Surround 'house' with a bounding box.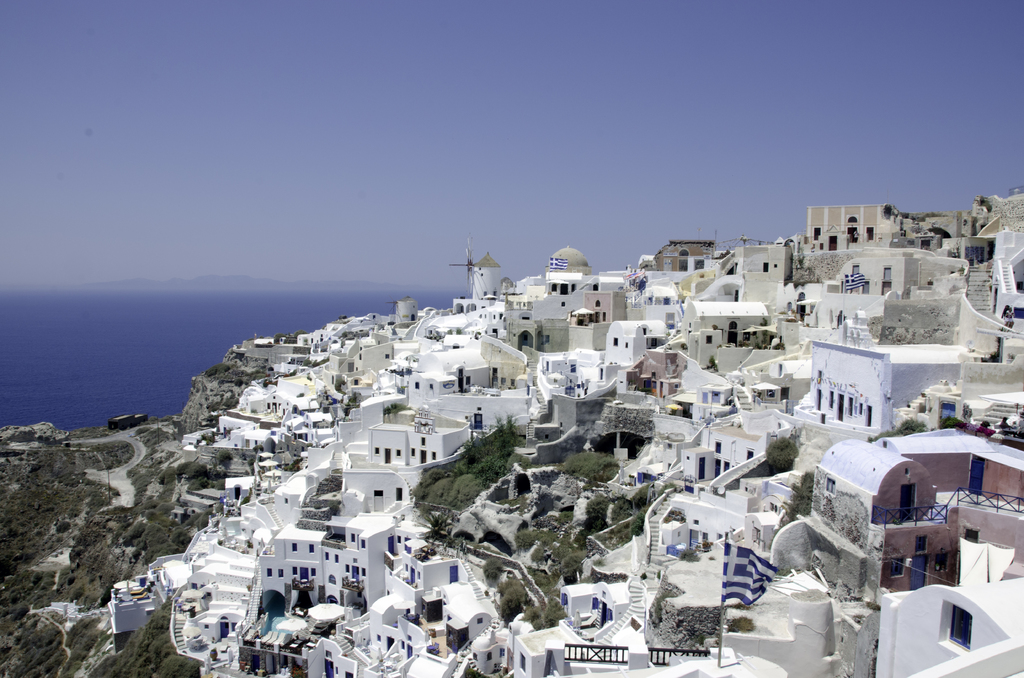
<box>805,204,882,246</box>.
